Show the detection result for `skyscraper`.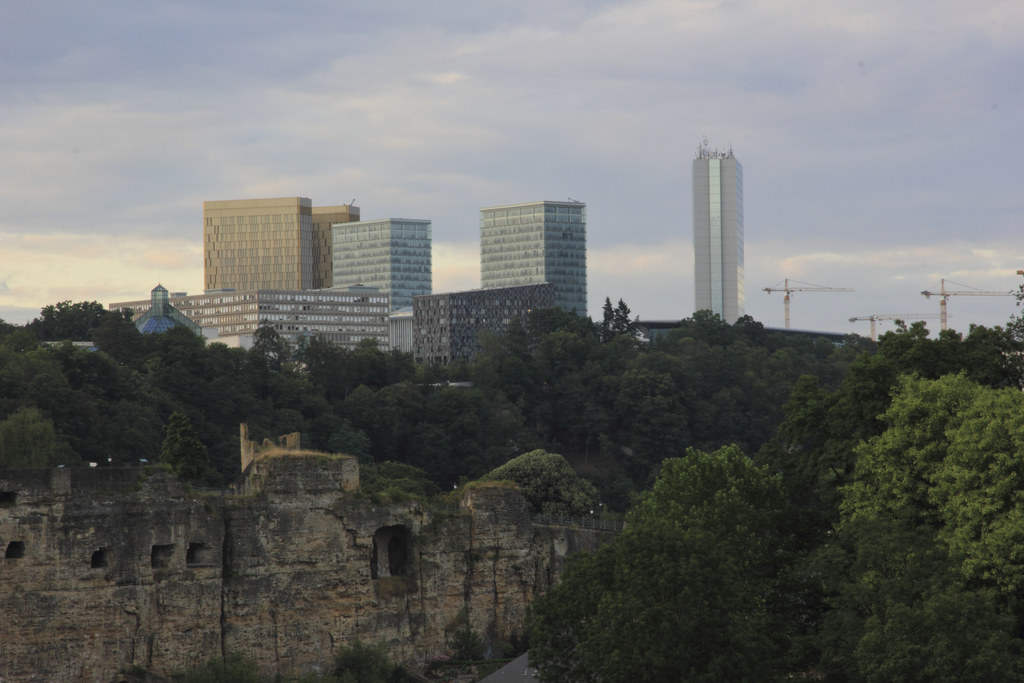
(327,215,432,314).
